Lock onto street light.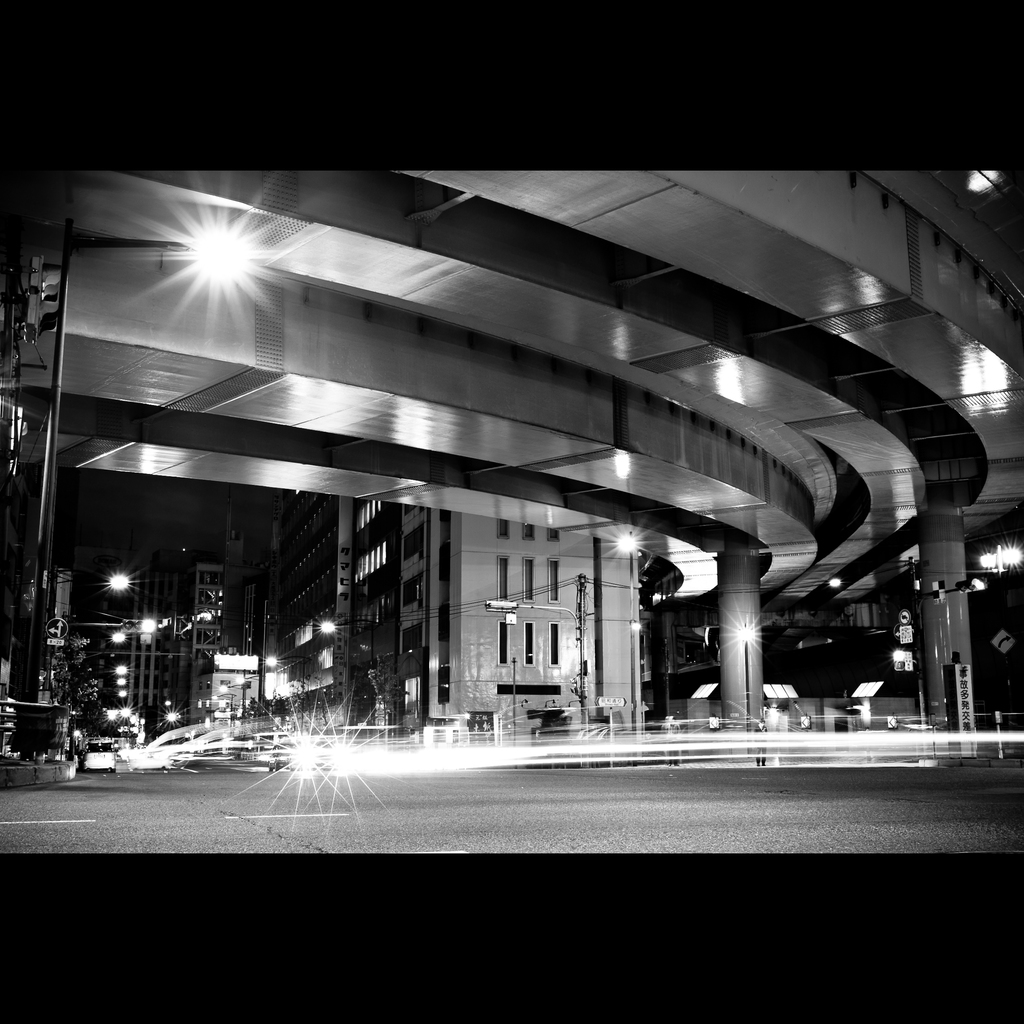
Locked: 729 622 757 731.
